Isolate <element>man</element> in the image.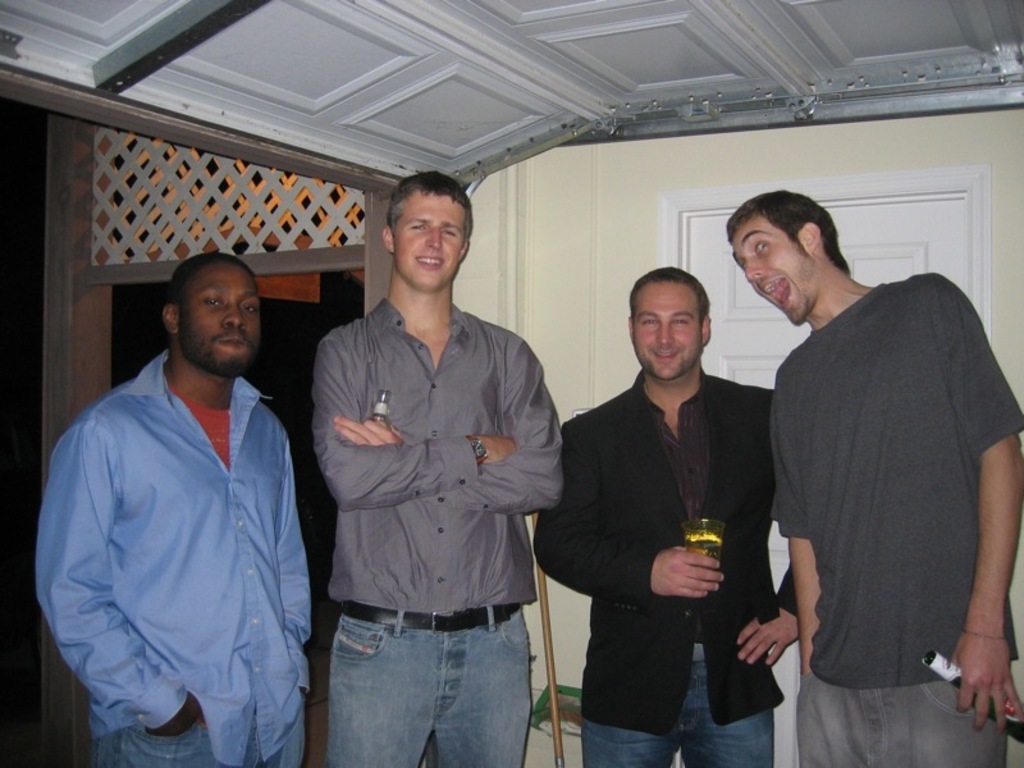
Isolated region: 40:219:321:762.
